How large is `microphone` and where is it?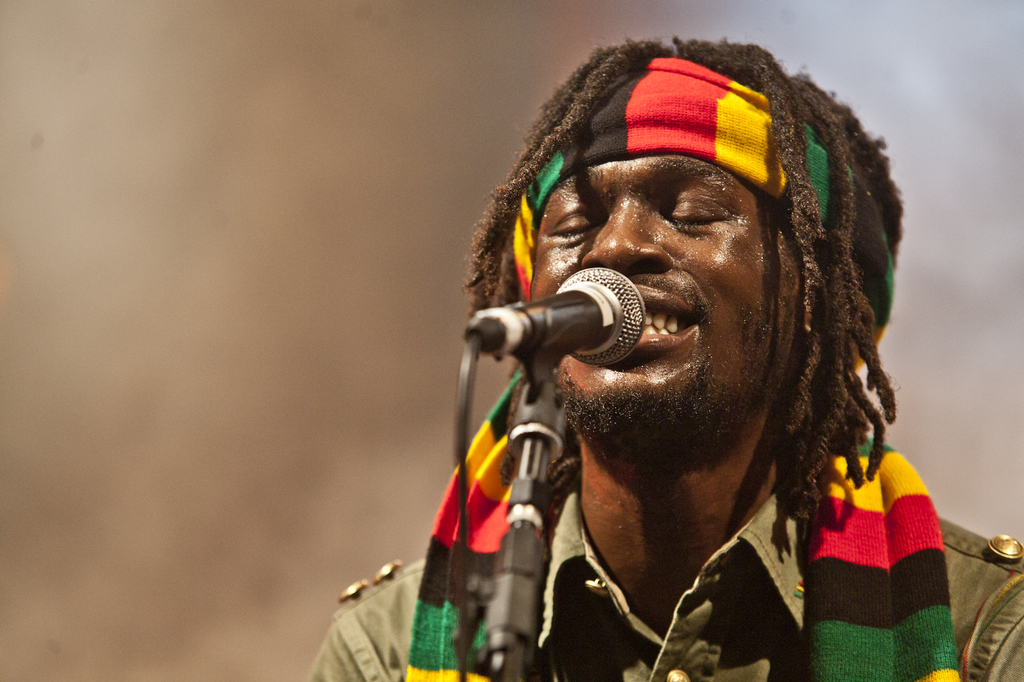
Bounding box: [left=466, top=262, right=653, bottom=375].
